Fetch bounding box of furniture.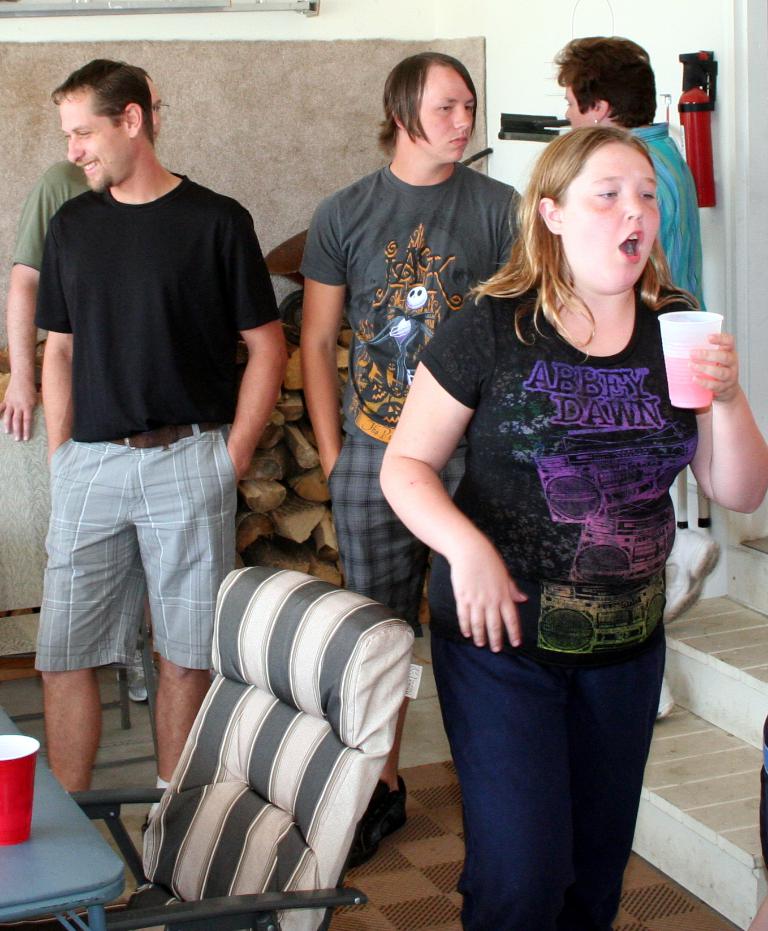
Bbox: (left=68, top=564, right=419, bottom=930).
